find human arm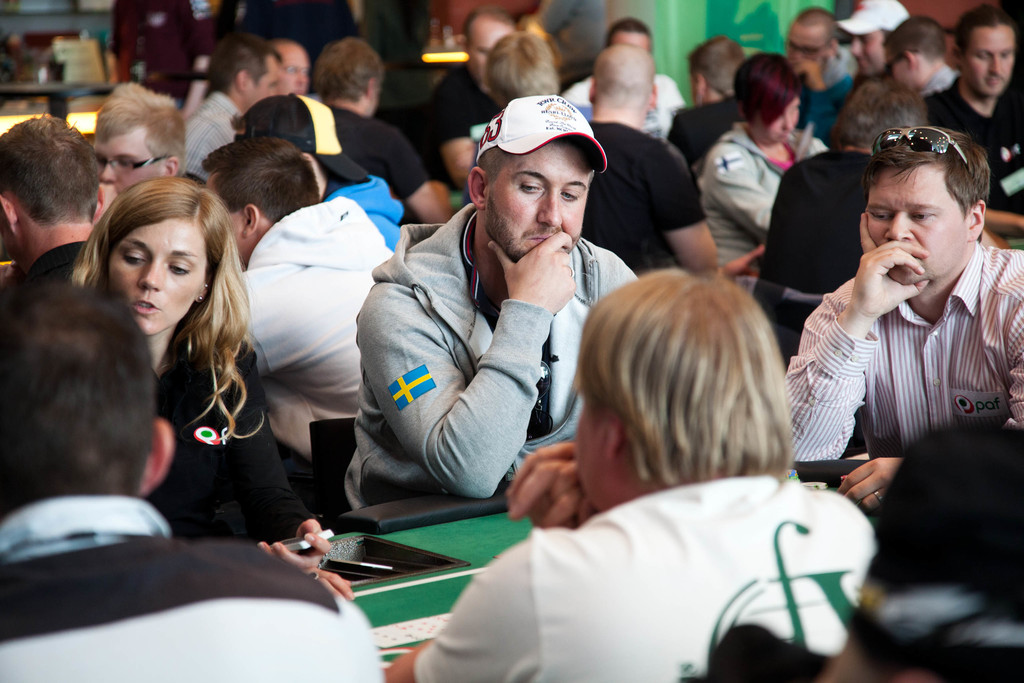
(left=782, top=210, right=934, bottom=463)
